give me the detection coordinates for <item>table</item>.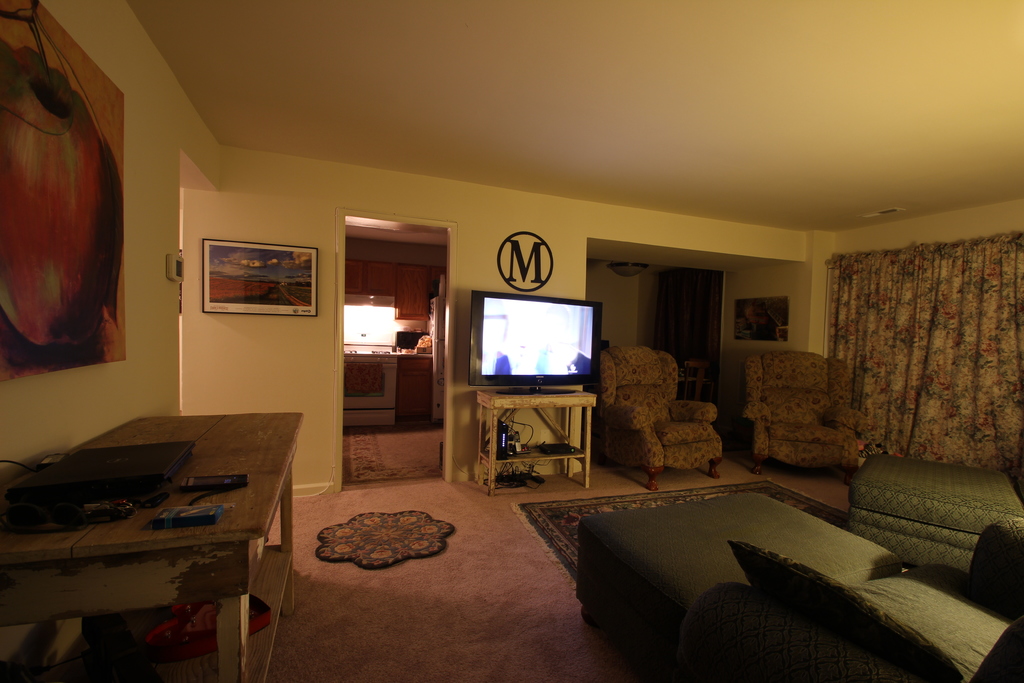
9/424/300/675.
